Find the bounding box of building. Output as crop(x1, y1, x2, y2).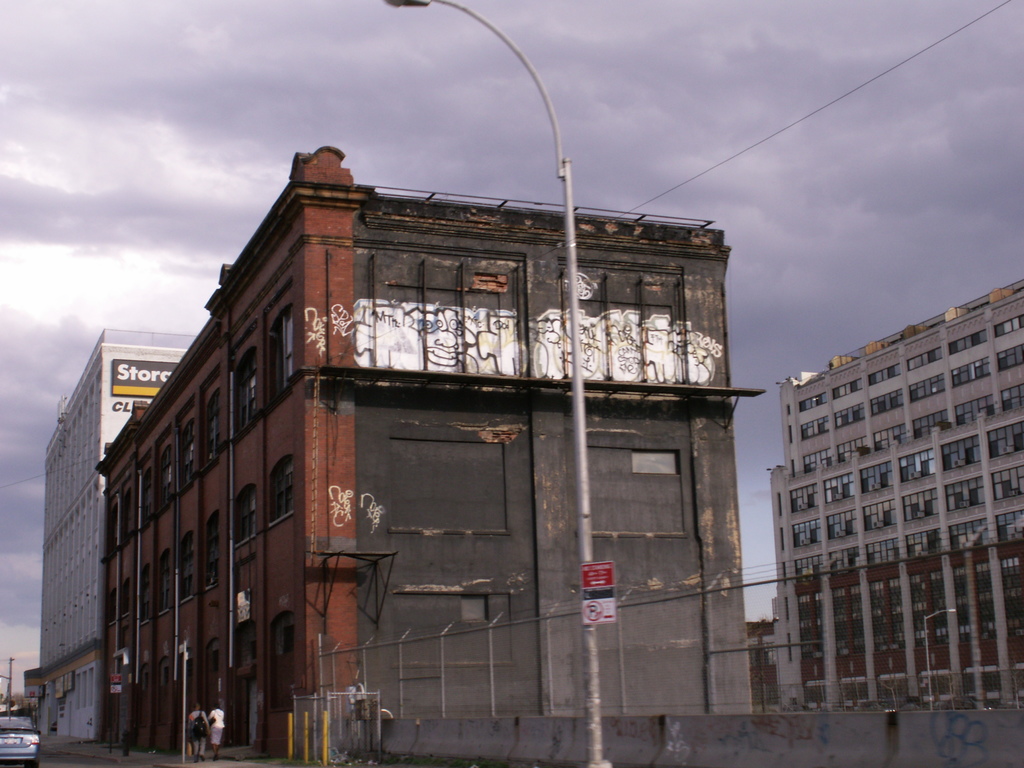
crop(767, 280, 1023, 710).
